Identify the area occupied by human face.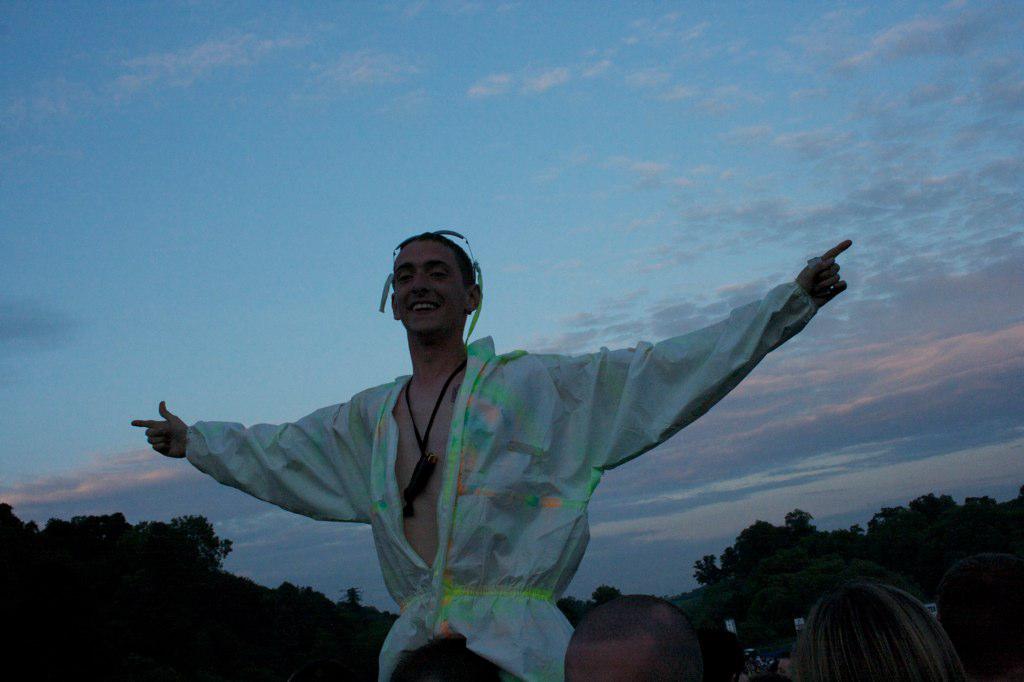
Area: 561,628,655,681.
